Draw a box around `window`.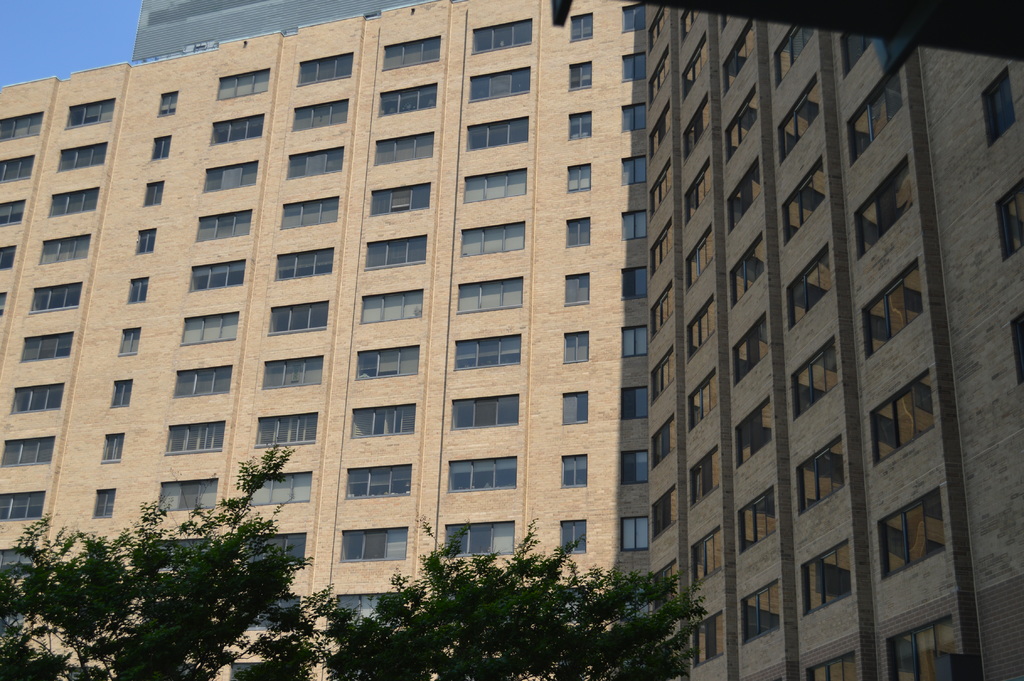
[x1=380, y1=38, x2=445, y2=72].
